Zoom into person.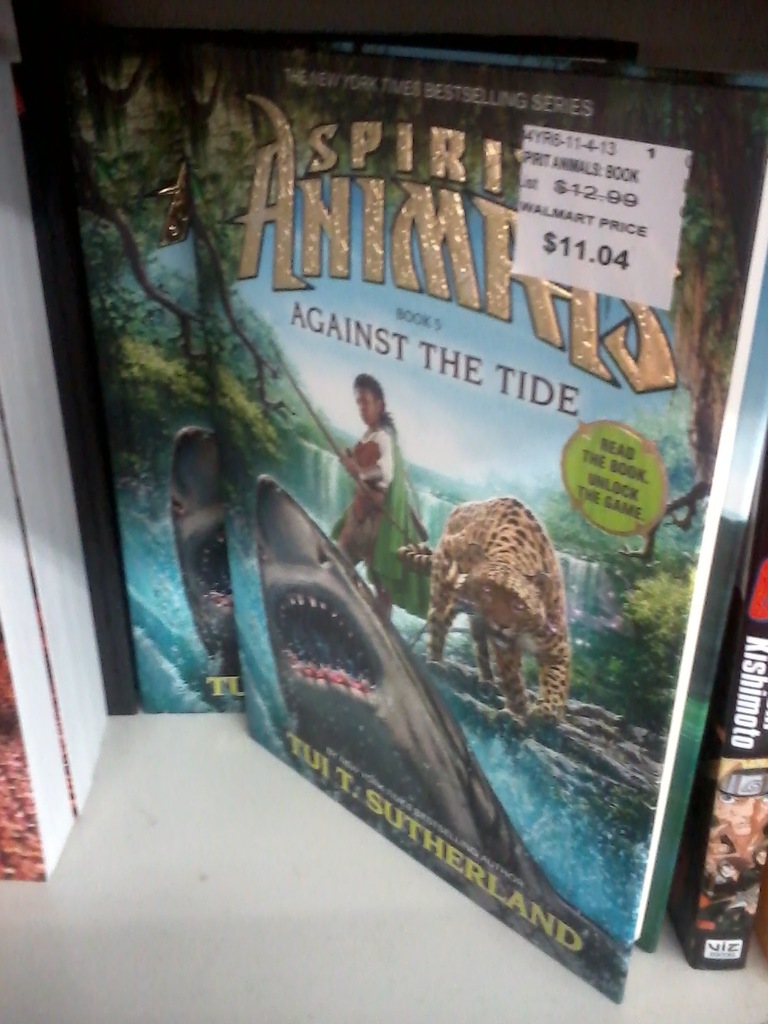
Zoom target: bbox=(335, 373, 394, 616).
